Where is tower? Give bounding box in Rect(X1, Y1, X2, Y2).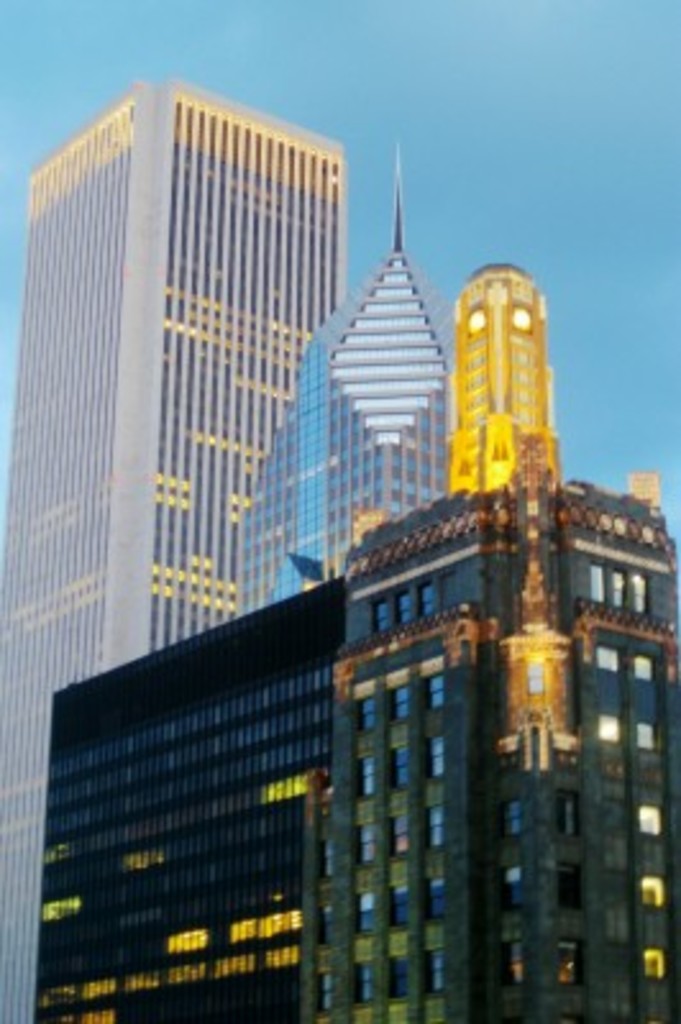
Rect(31, 566, 353, 1021).
